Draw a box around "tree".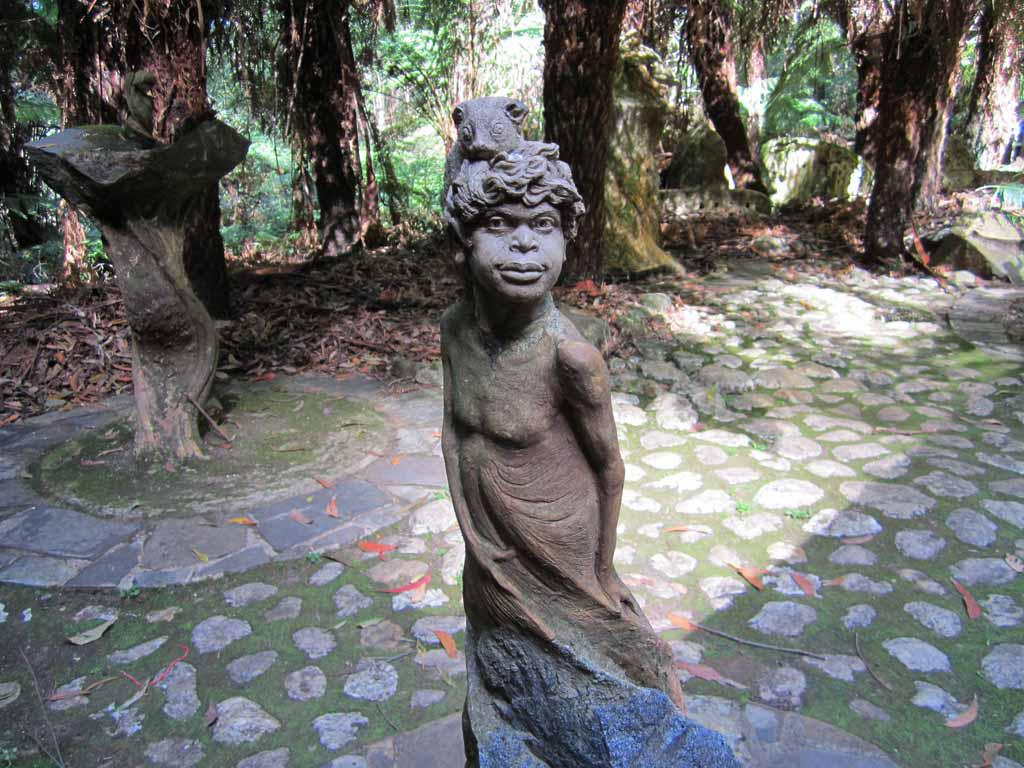
670/0/782/212.
